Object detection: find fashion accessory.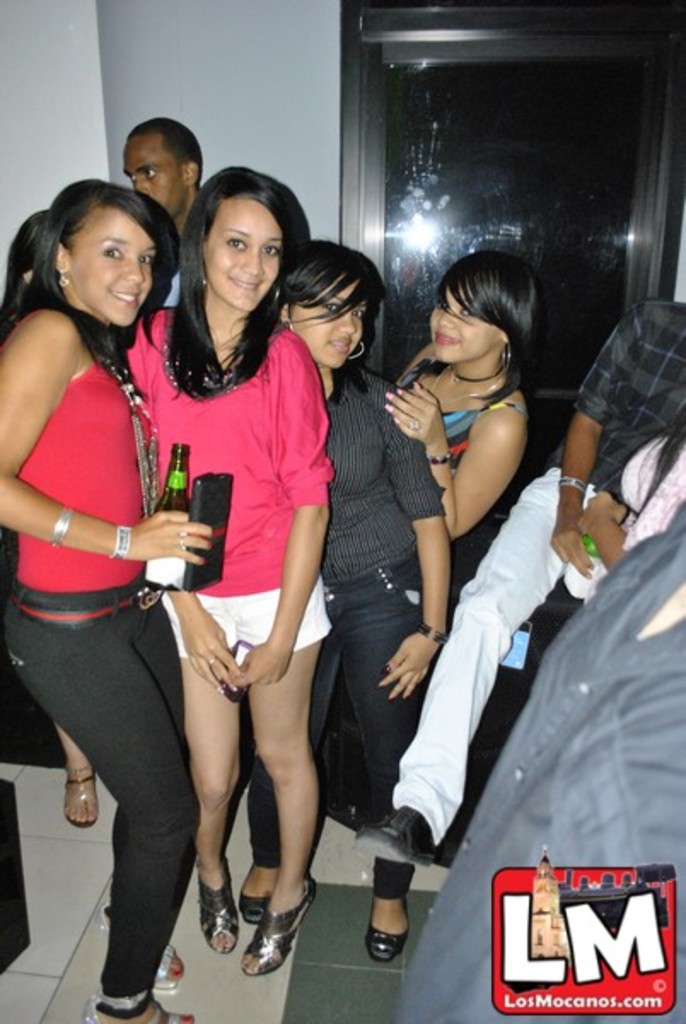
locate(323, 558, 416, 599).
